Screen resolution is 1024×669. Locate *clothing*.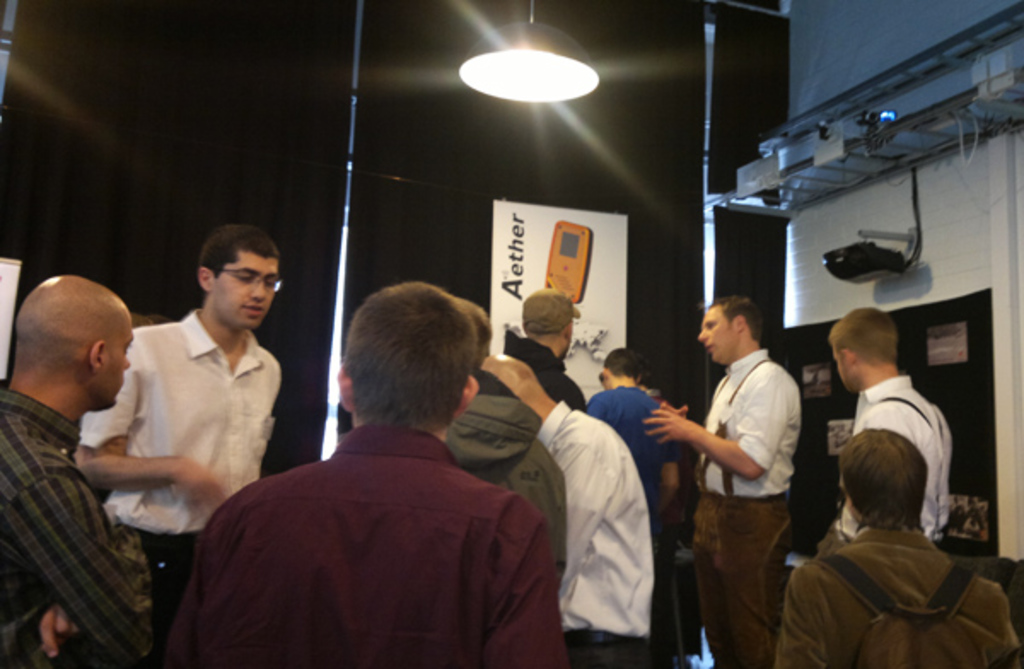
box=[160, 430, 575, 667].
